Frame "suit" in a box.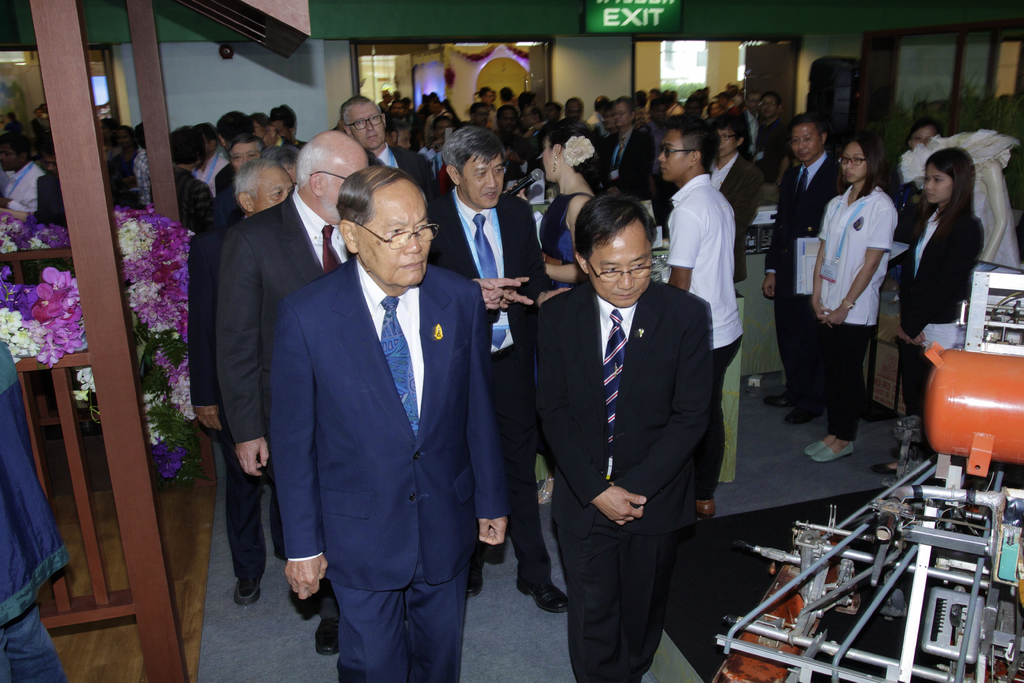
BBox(593, 129, 656, 204).
